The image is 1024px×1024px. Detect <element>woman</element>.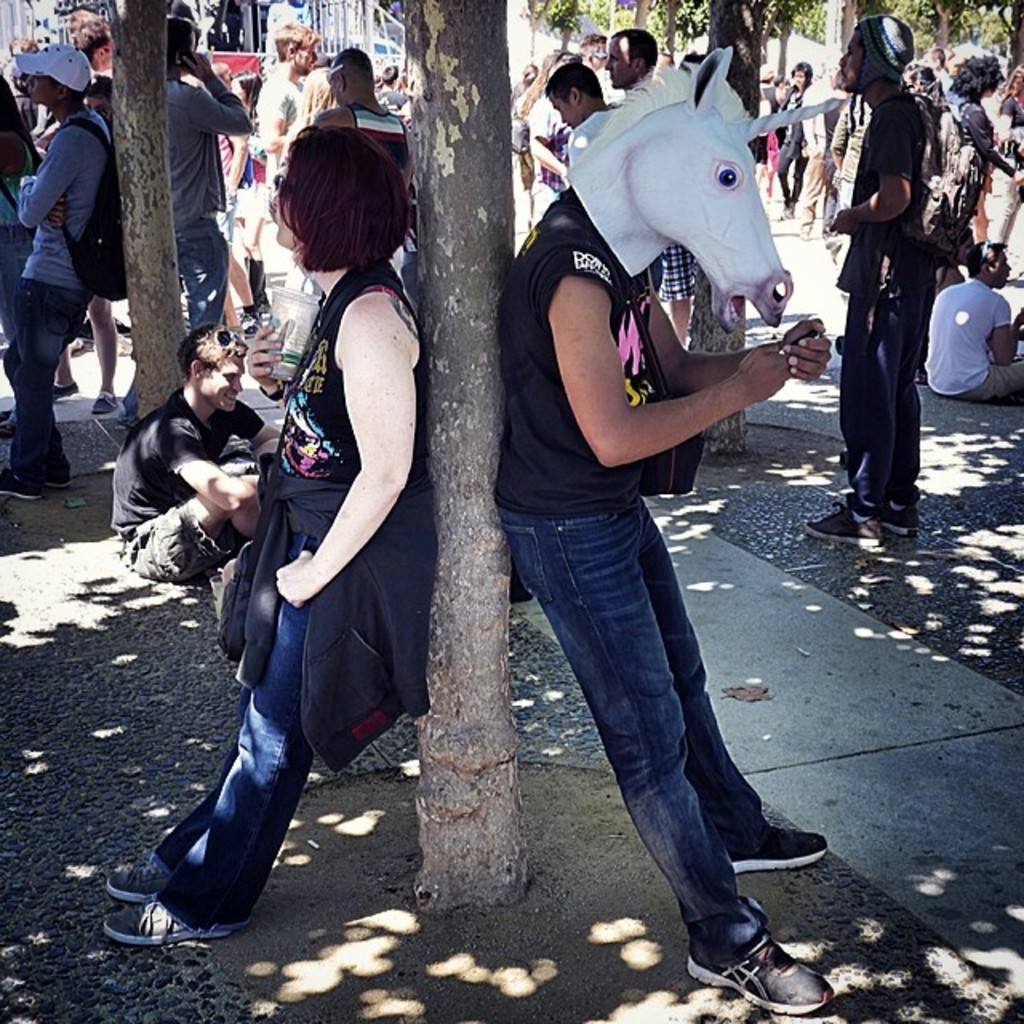
Detection: <box>253,21,309,210</box>.
